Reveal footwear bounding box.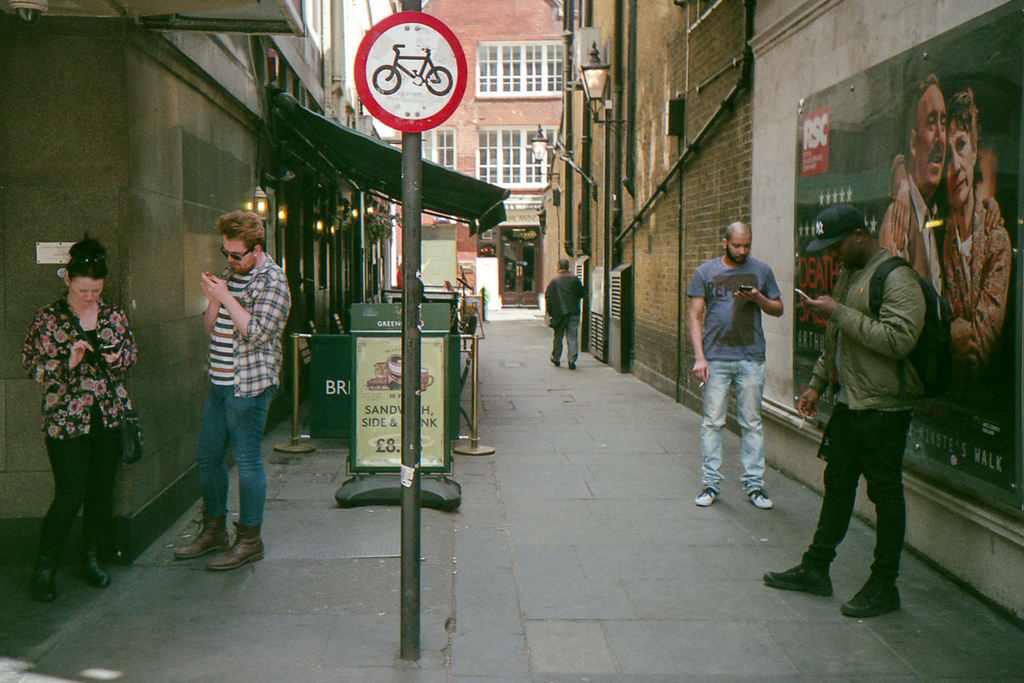
Revealed: crop(568, 360, 577, 371).
